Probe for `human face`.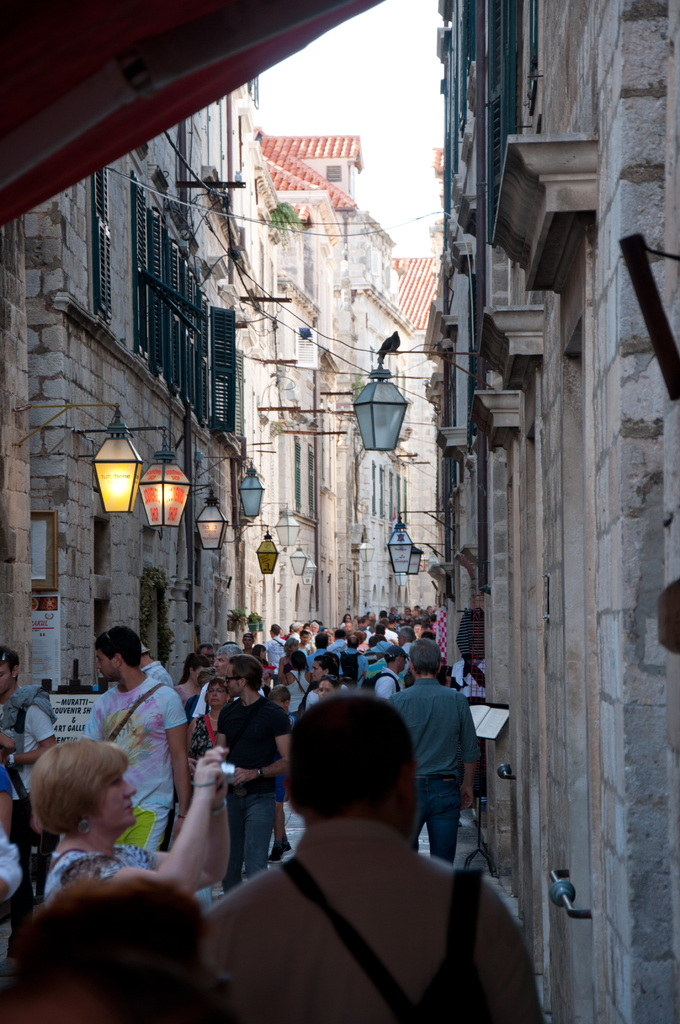
Probe result: locate(403, 607, 411, 615).
